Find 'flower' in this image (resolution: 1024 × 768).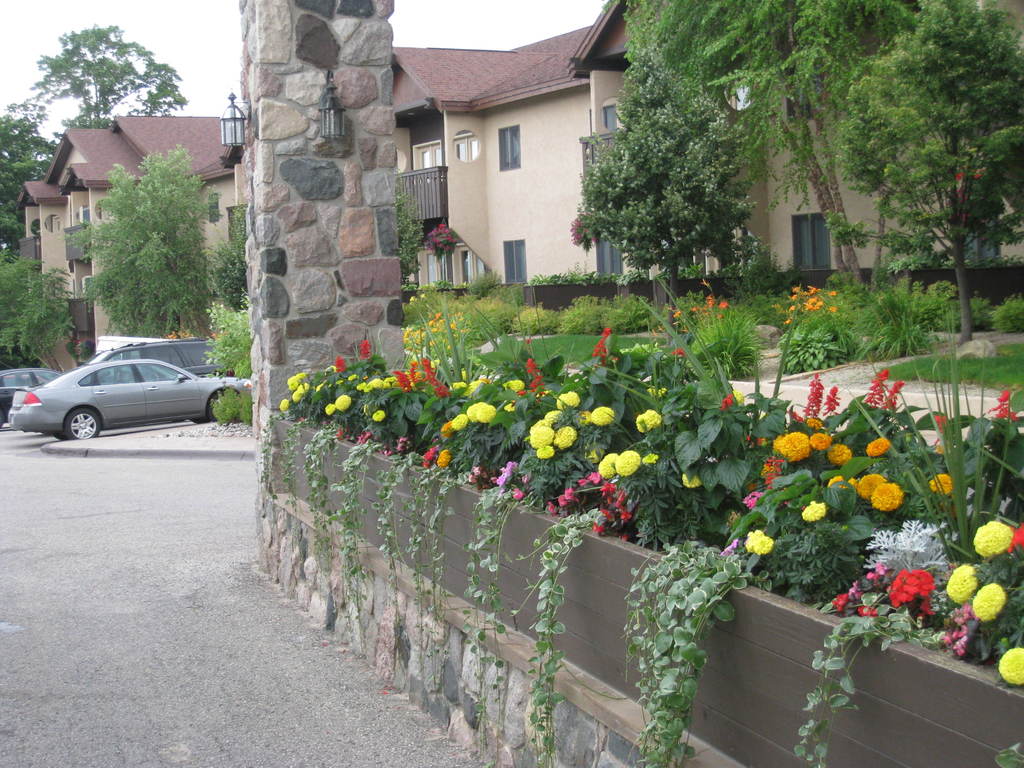
pyautogui.locateOnScreen(872, 481, 904, 515).
